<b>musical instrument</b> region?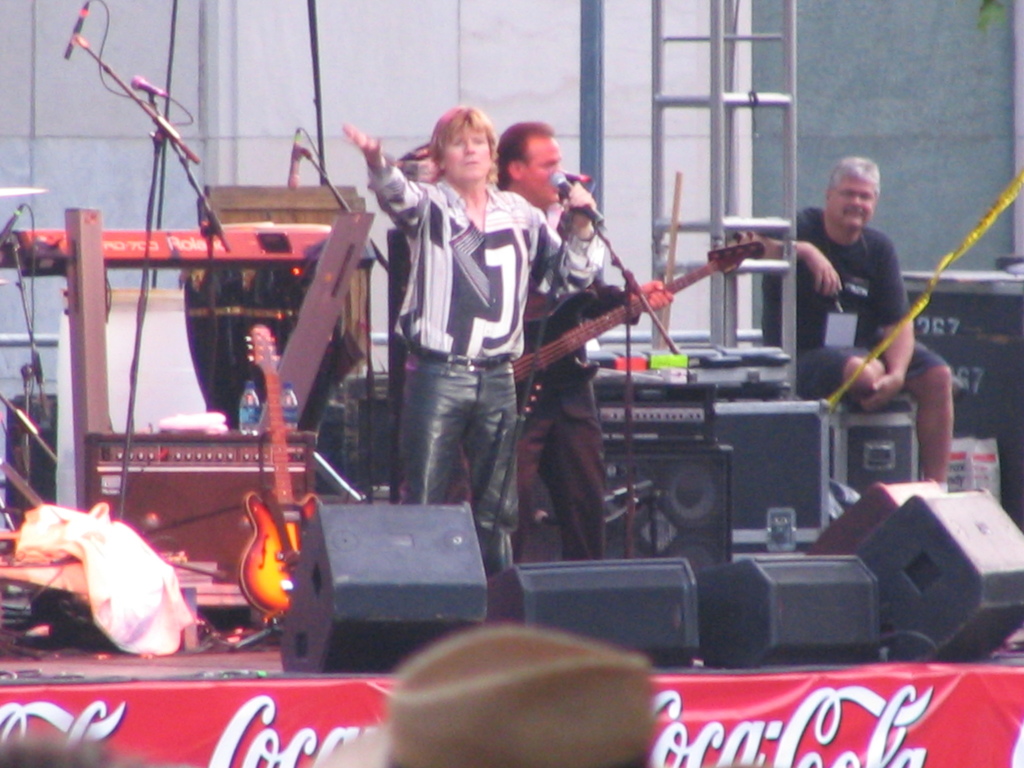
<bbox>239, 321, 330, 622</bbox>
